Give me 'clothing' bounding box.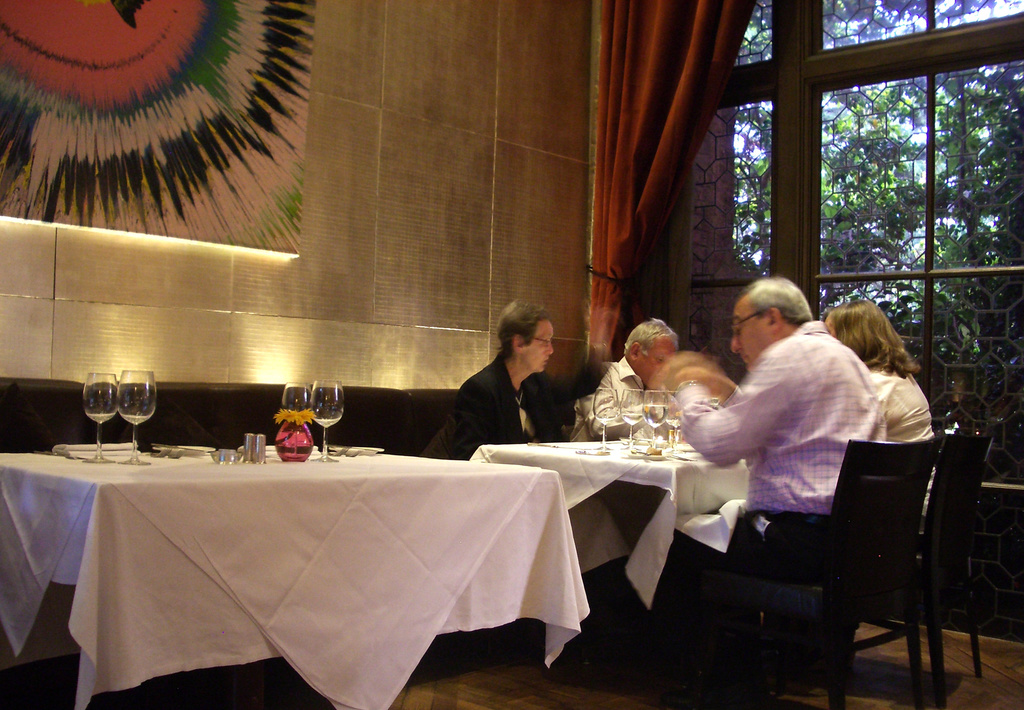
428/324/575/459.
